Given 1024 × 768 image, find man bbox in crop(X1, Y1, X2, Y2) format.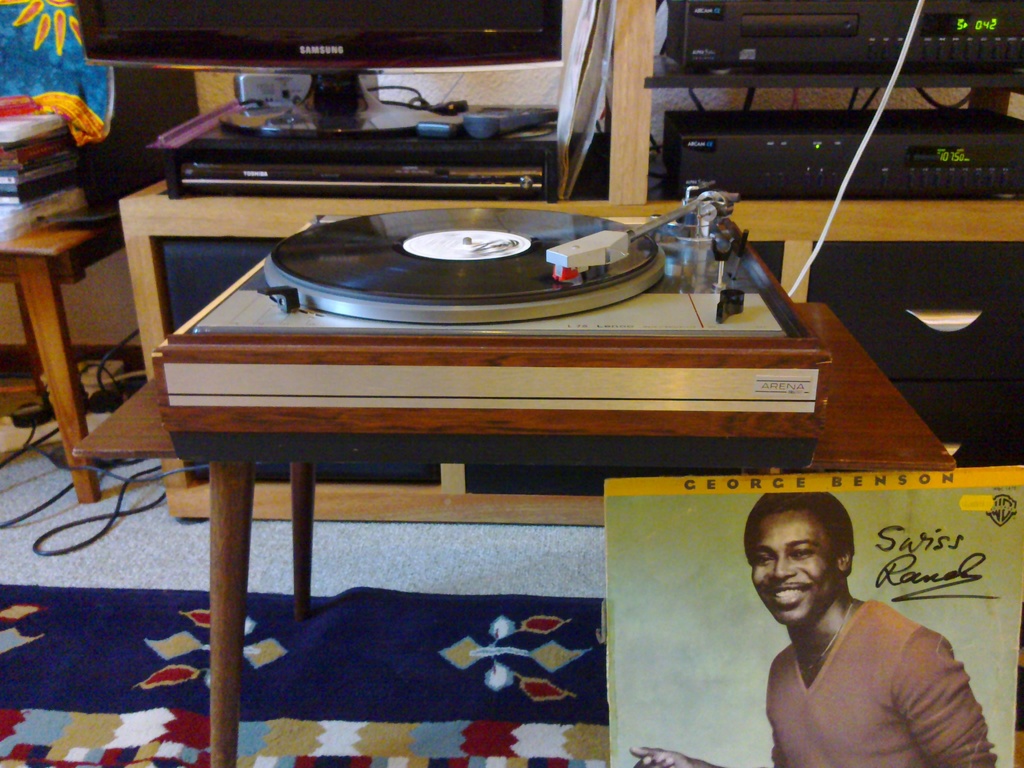
crop(715, 504, 999, 760).
